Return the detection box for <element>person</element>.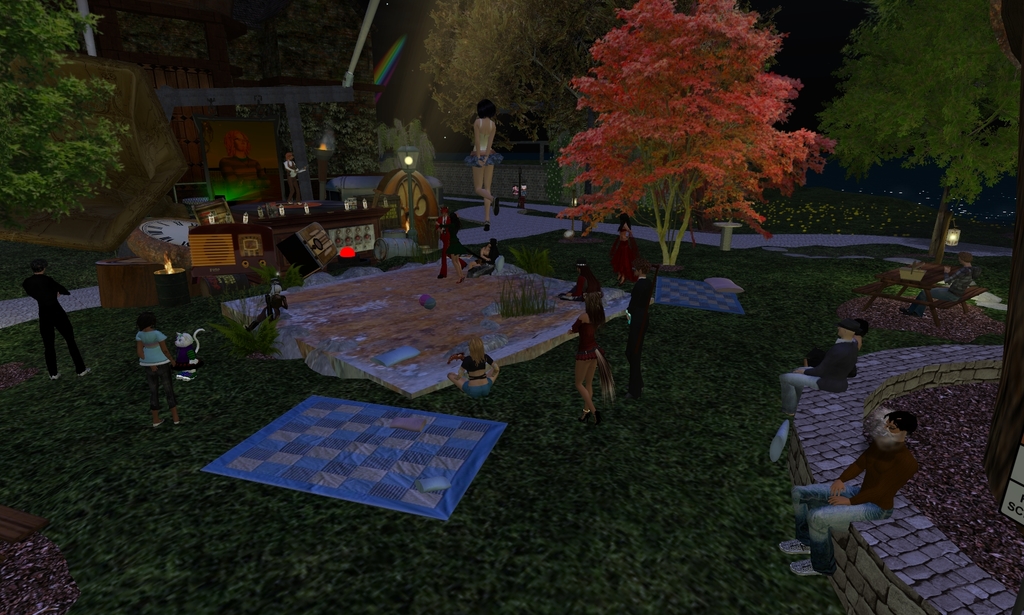
569/291/616/424.
